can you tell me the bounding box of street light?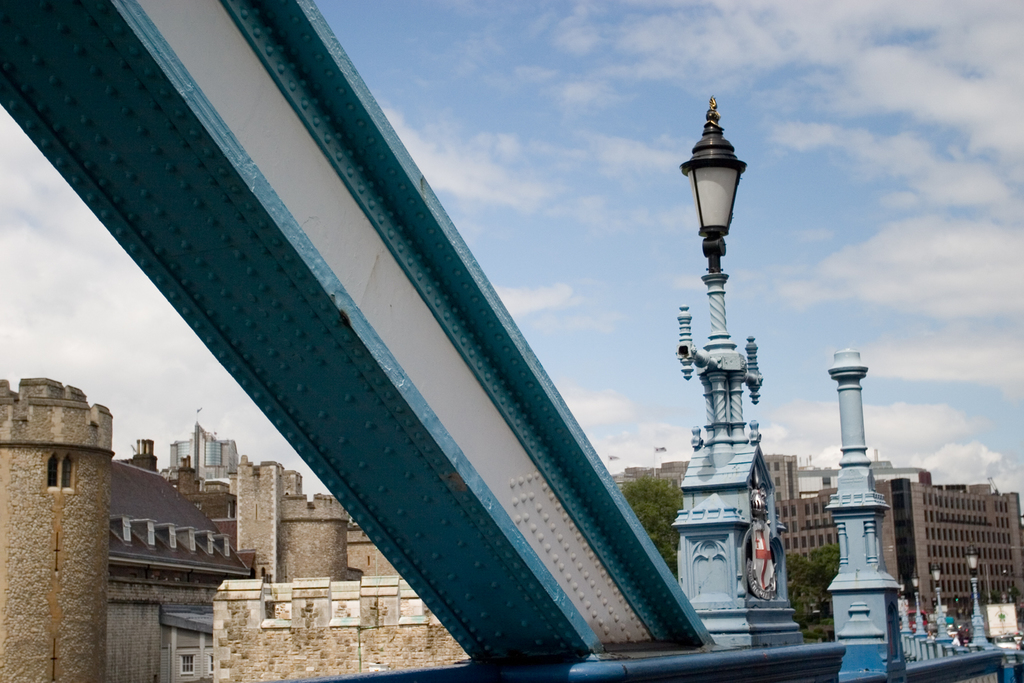
649,98,808,612.
